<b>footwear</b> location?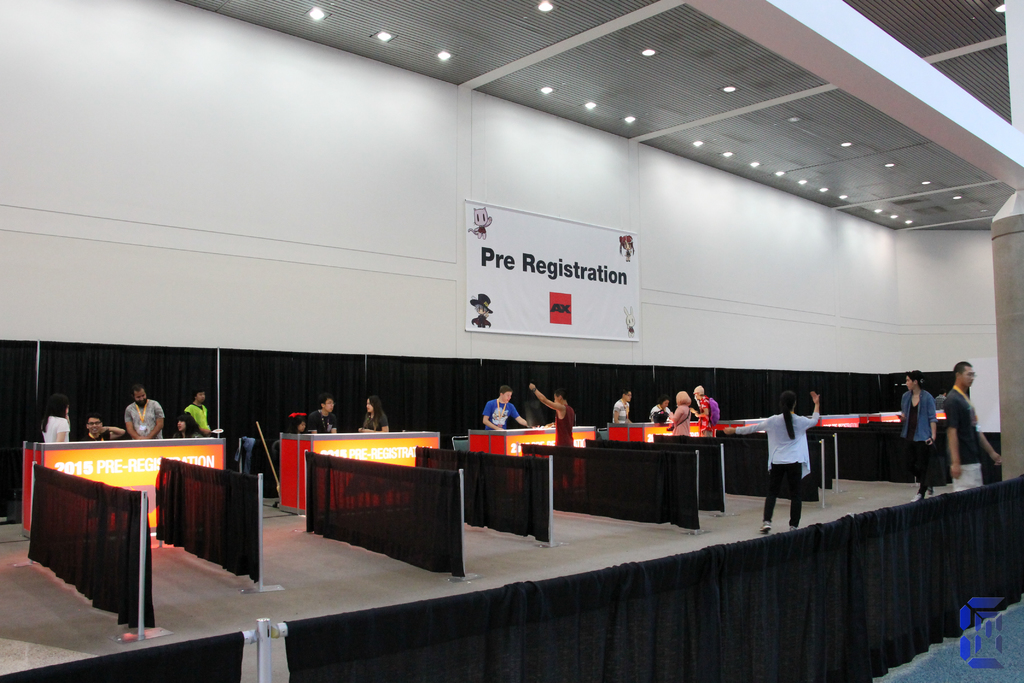
<box>755,513,776,531</box>
